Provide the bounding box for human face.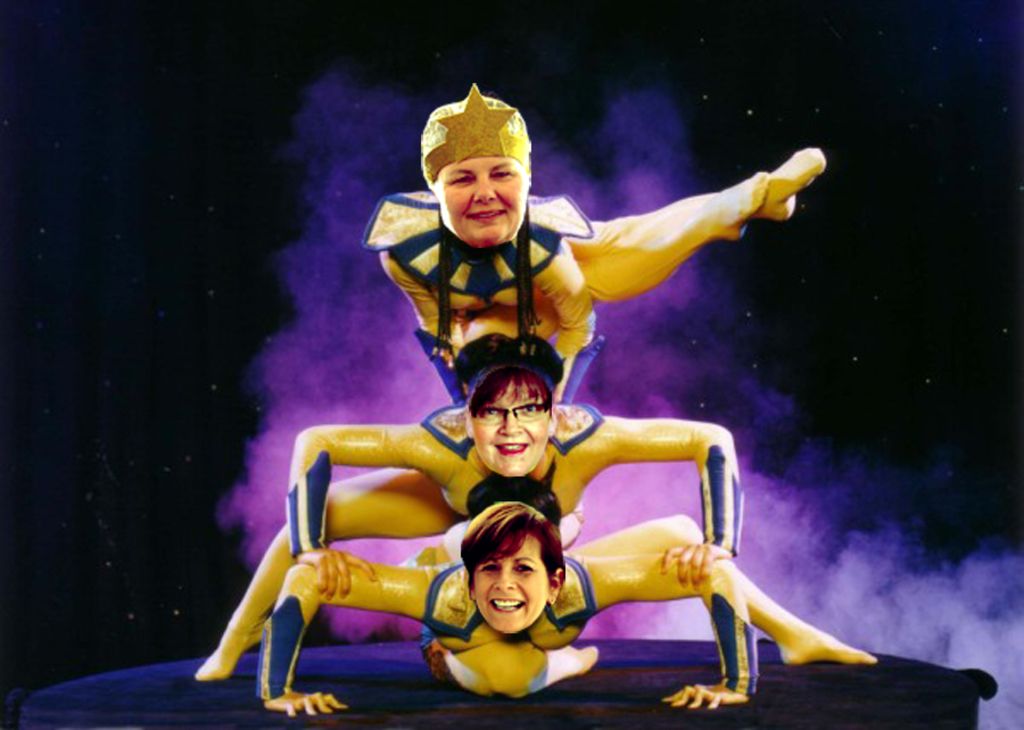
box(435, 155, 527, 246).
